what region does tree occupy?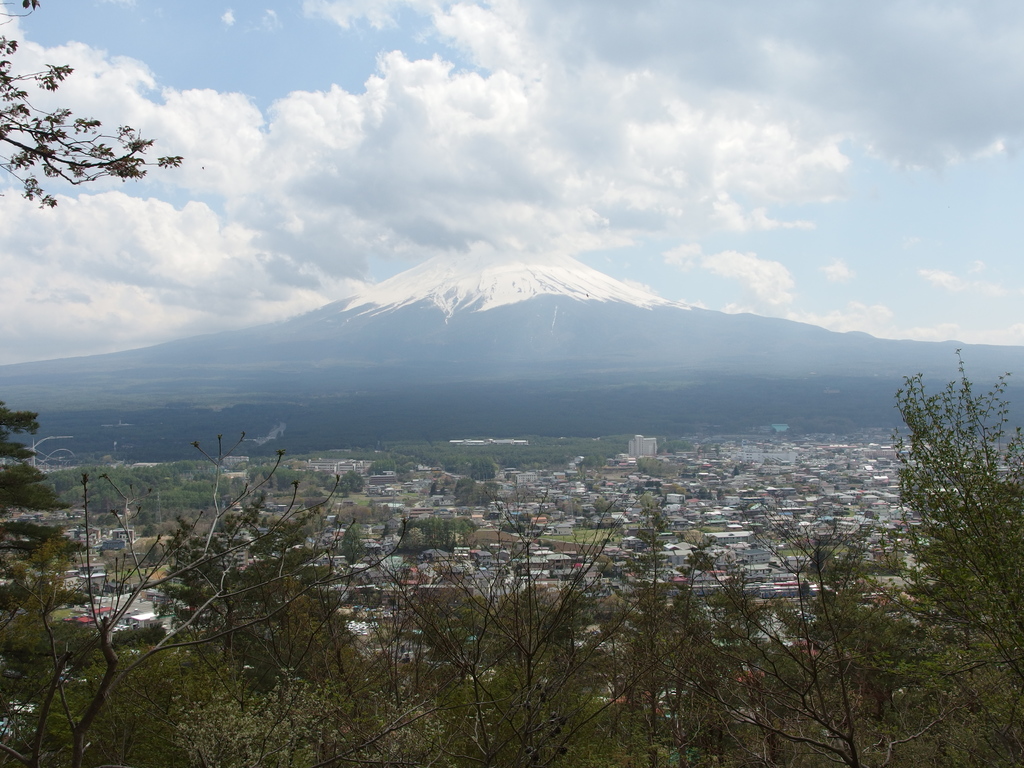
x1=0, y1=0, x2=184, y2=207.
